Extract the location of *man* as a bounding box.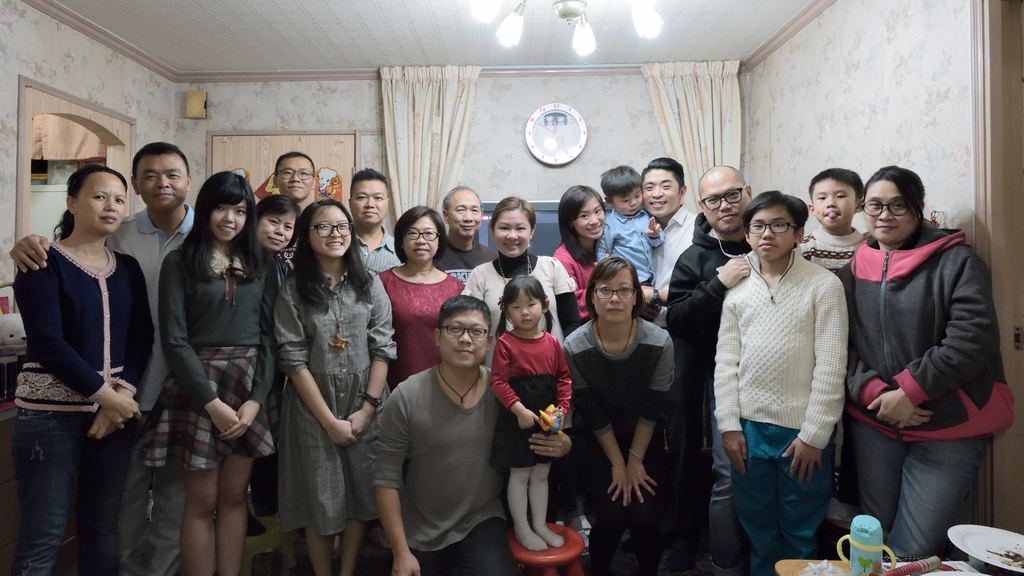
273 151 312 211.
